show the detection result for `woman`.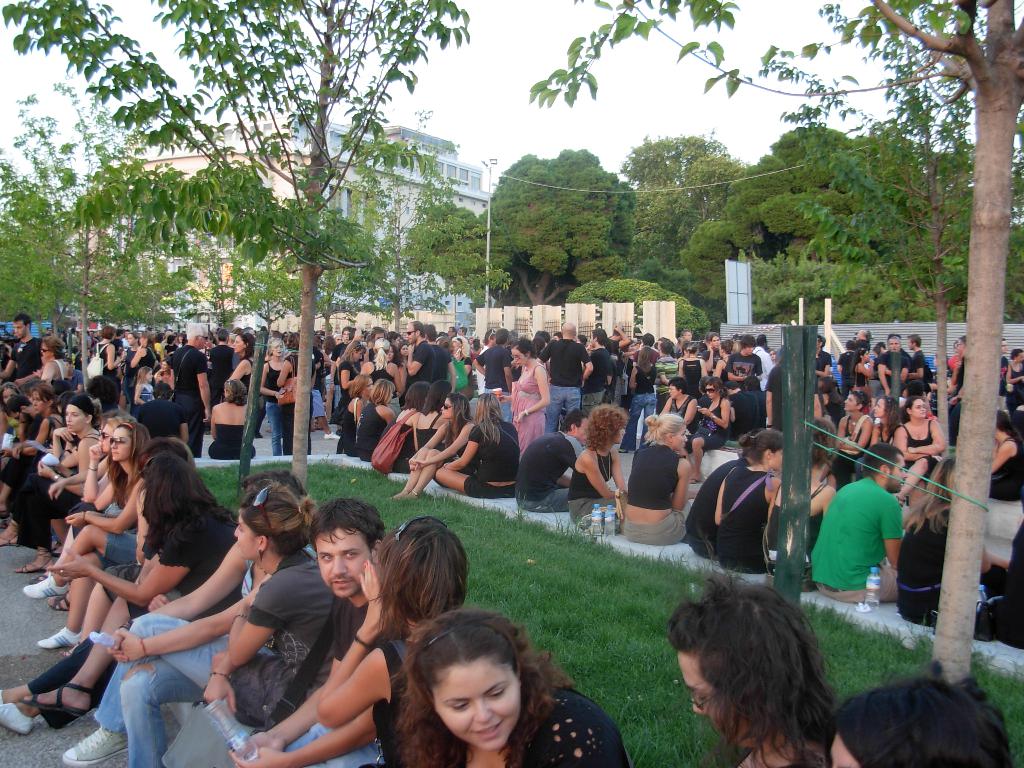
[561, 406, 638, 525].
